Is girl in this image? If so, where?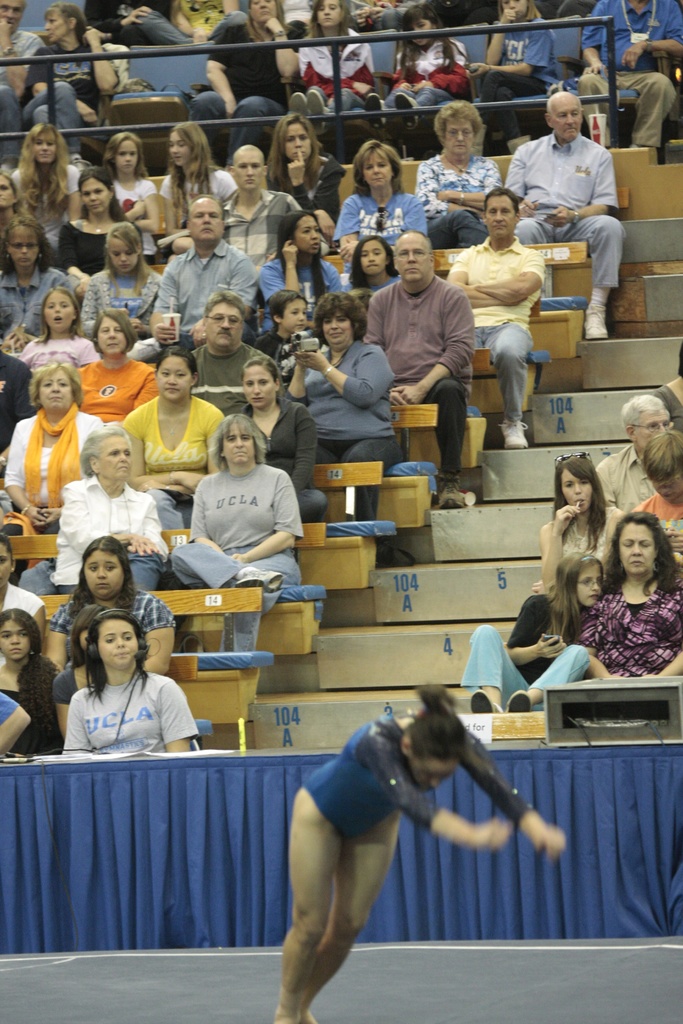
Yes, at (x1=0, y1=208, x2=63, y2=349).
